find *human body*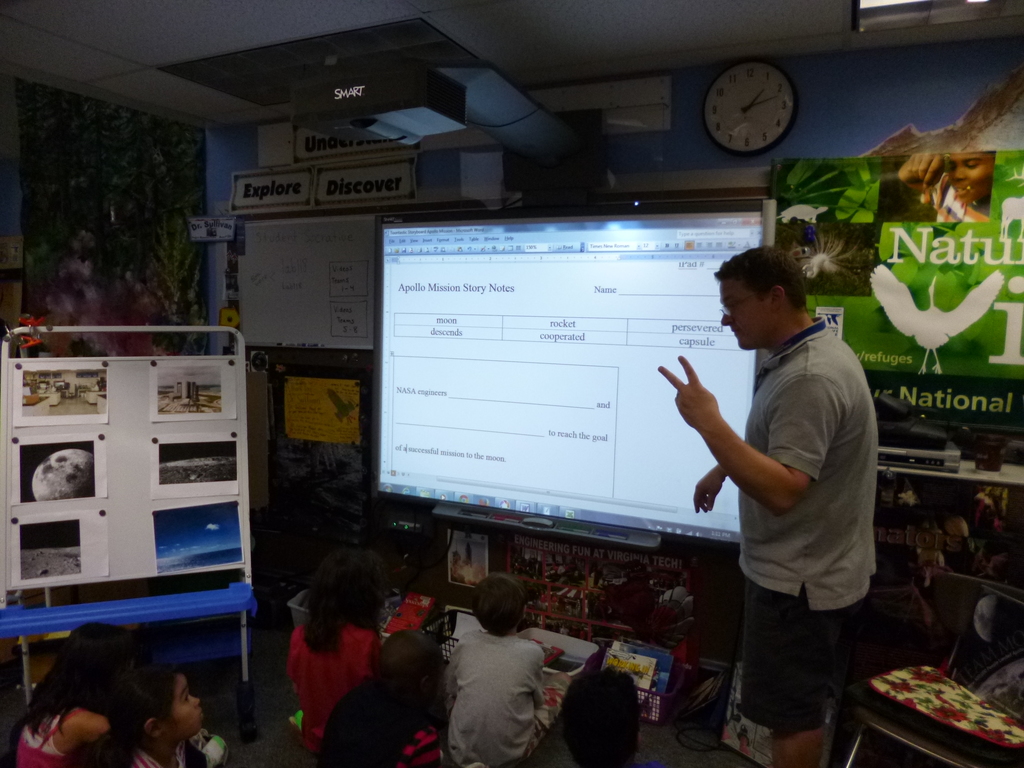
[x1=547, y1=672, x2=634, y2=765]
